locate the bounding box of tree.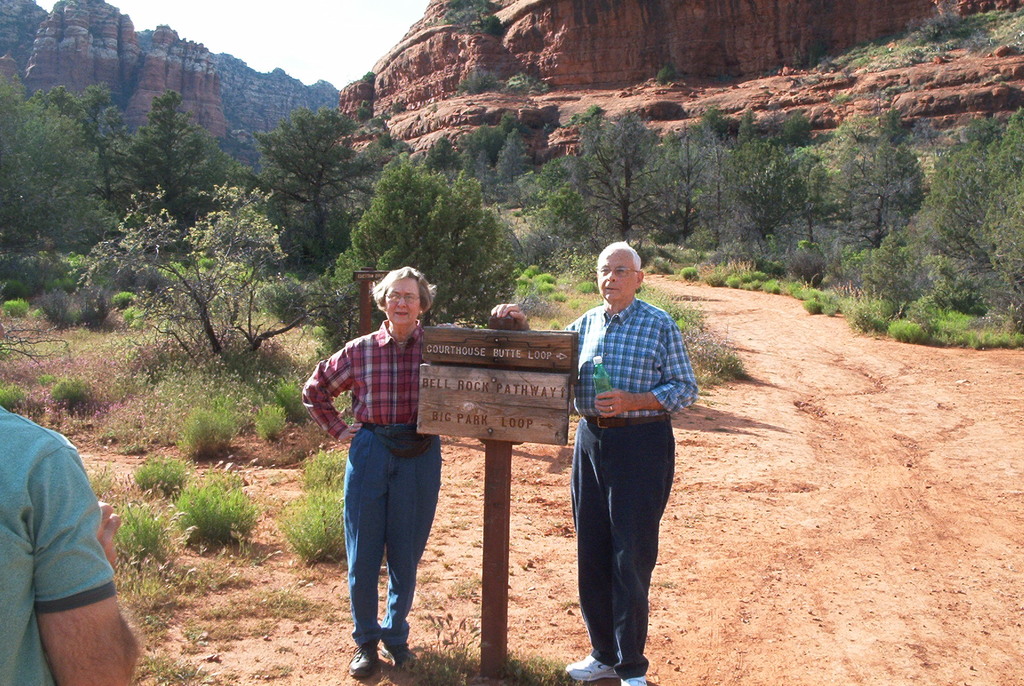
Bounding box: (650,118,710,245).
